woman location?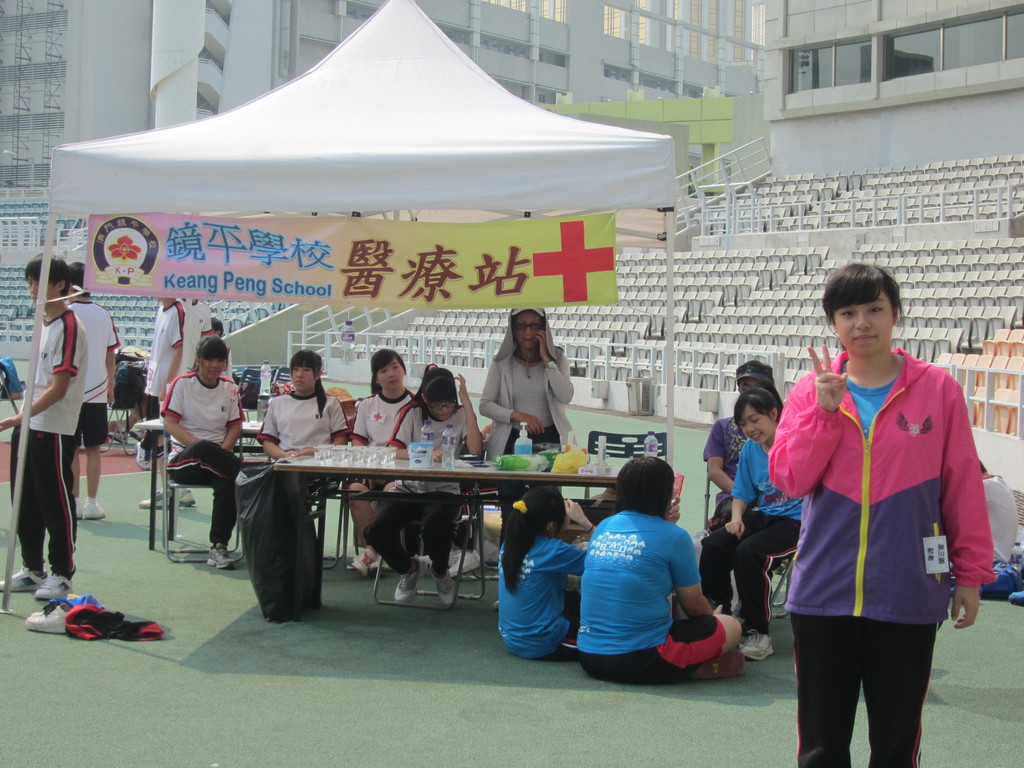
detection(576, 454, 739, 692)
